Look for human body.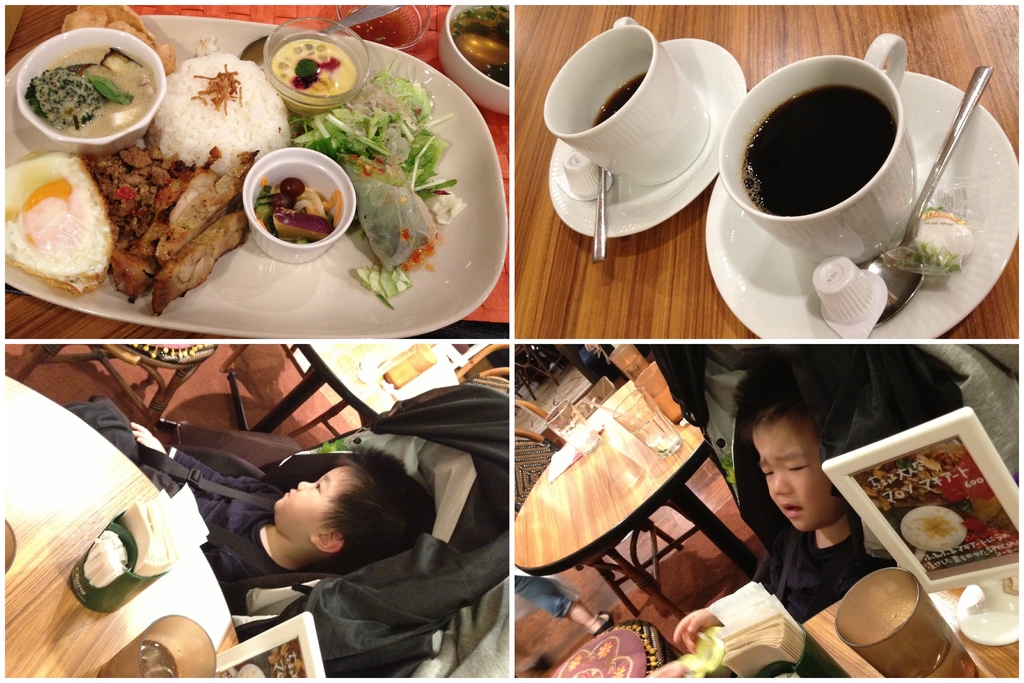
Found: (x1=674, y1=371, x2=893, y2=682).
